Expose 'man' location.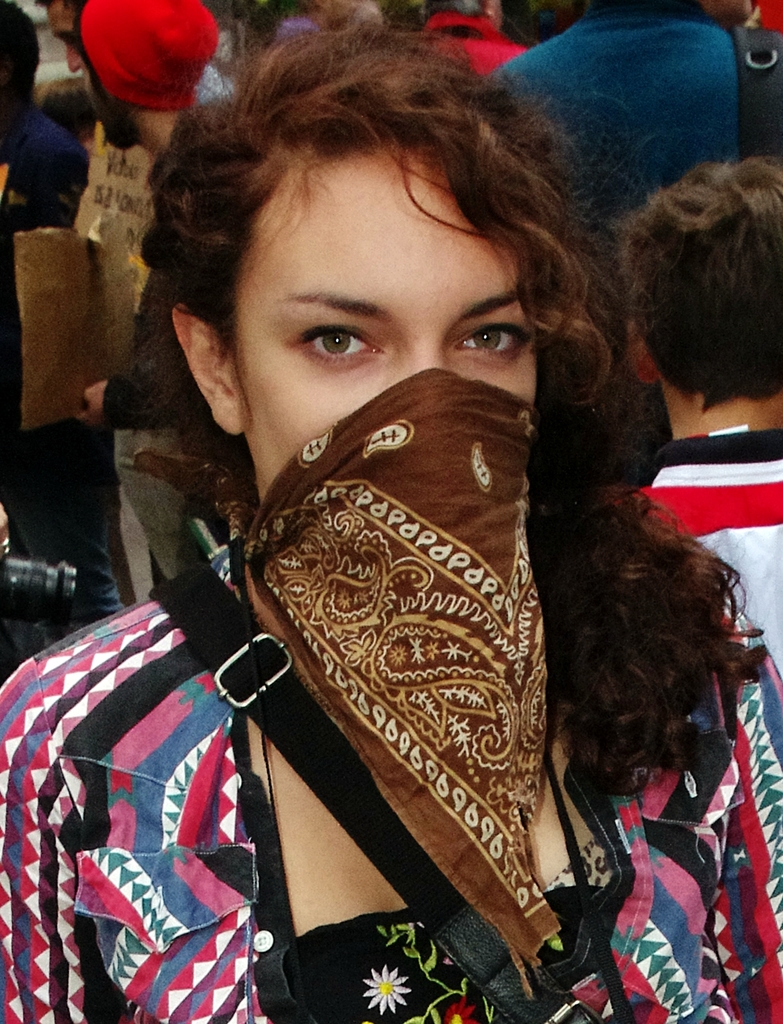
Exposed at box(0, 0, 90, 237).
